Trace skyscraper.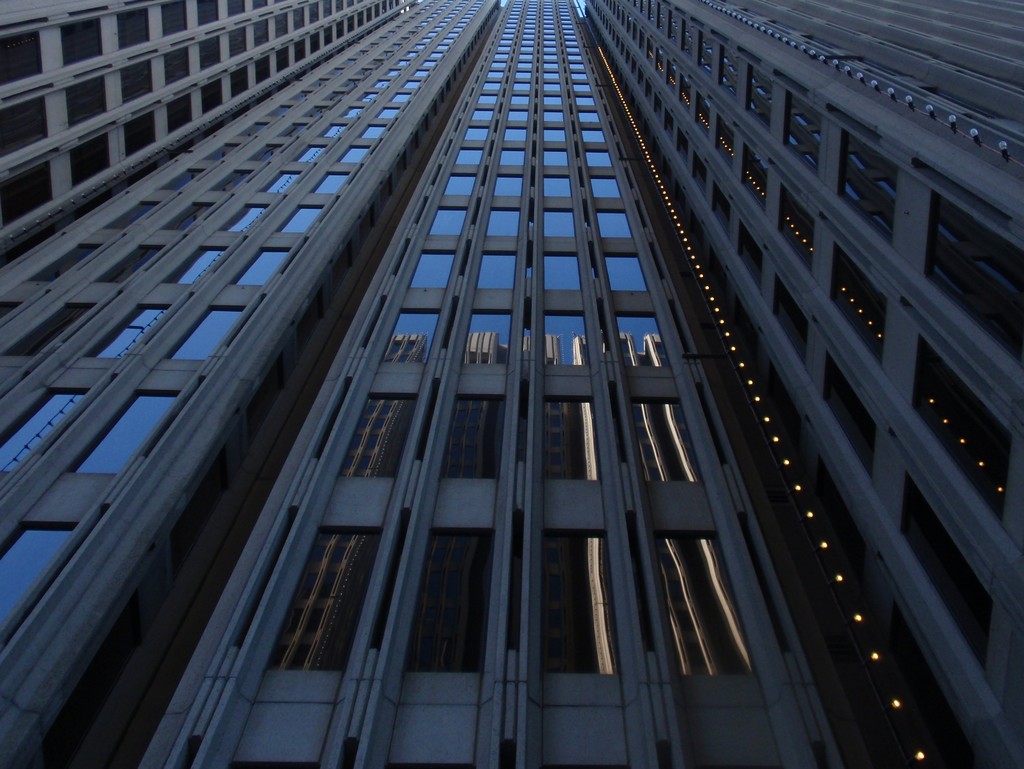
Traced to (left=0, top=0, right=1010, bottom=768).
